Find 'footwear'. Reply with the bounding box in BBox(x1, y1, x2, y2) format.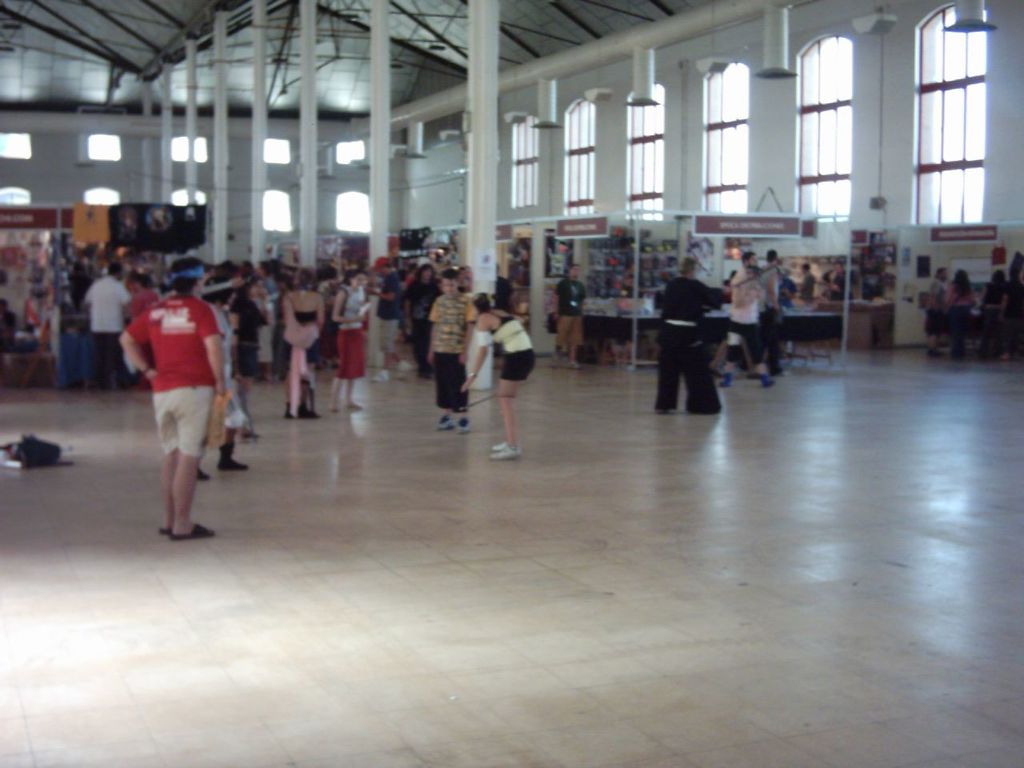
BBox(237, 430, 258, 441).
